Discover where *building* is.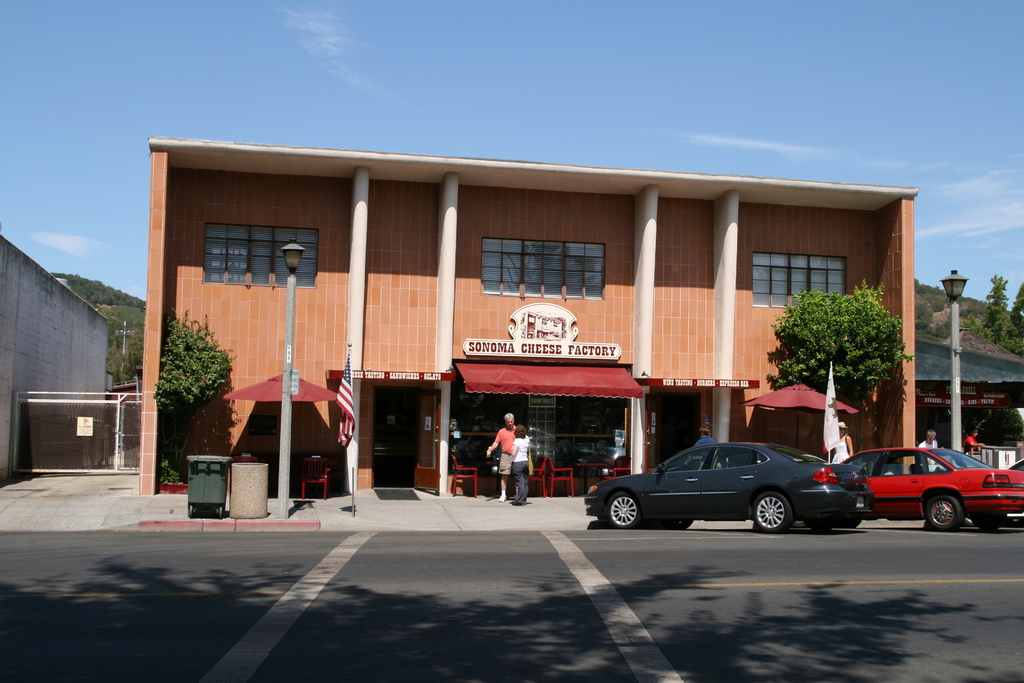
Discovered at BBox(906, 322, 1023, 465).
